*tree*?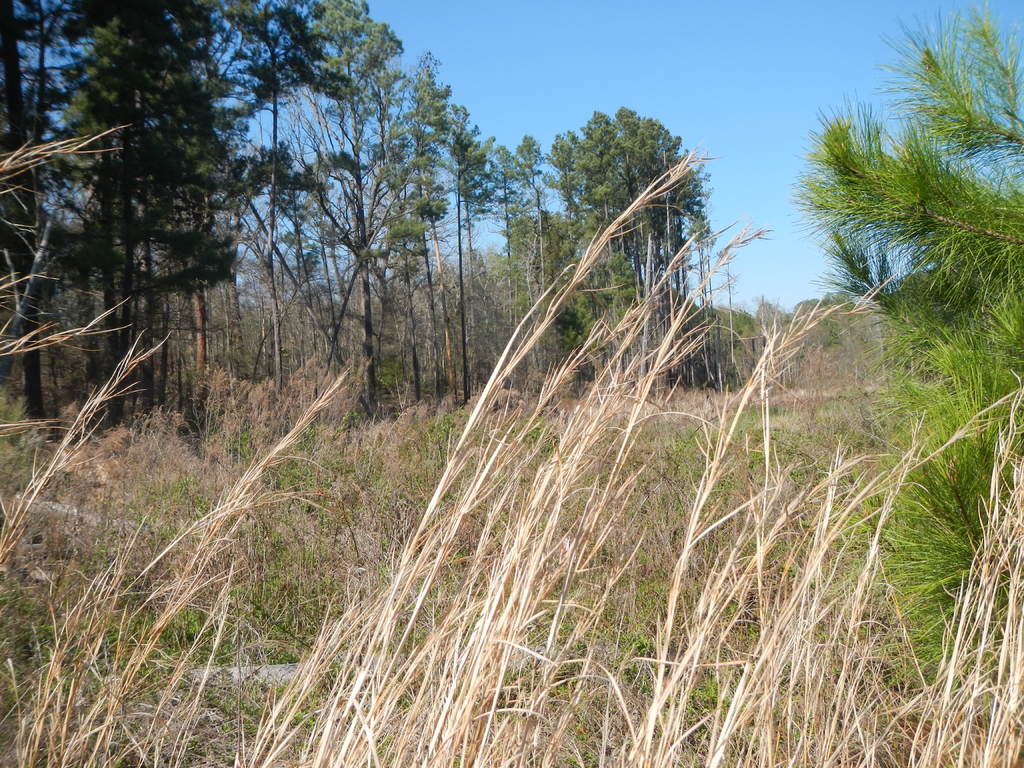
x1=425, y1=112, x2=505, y2=412
